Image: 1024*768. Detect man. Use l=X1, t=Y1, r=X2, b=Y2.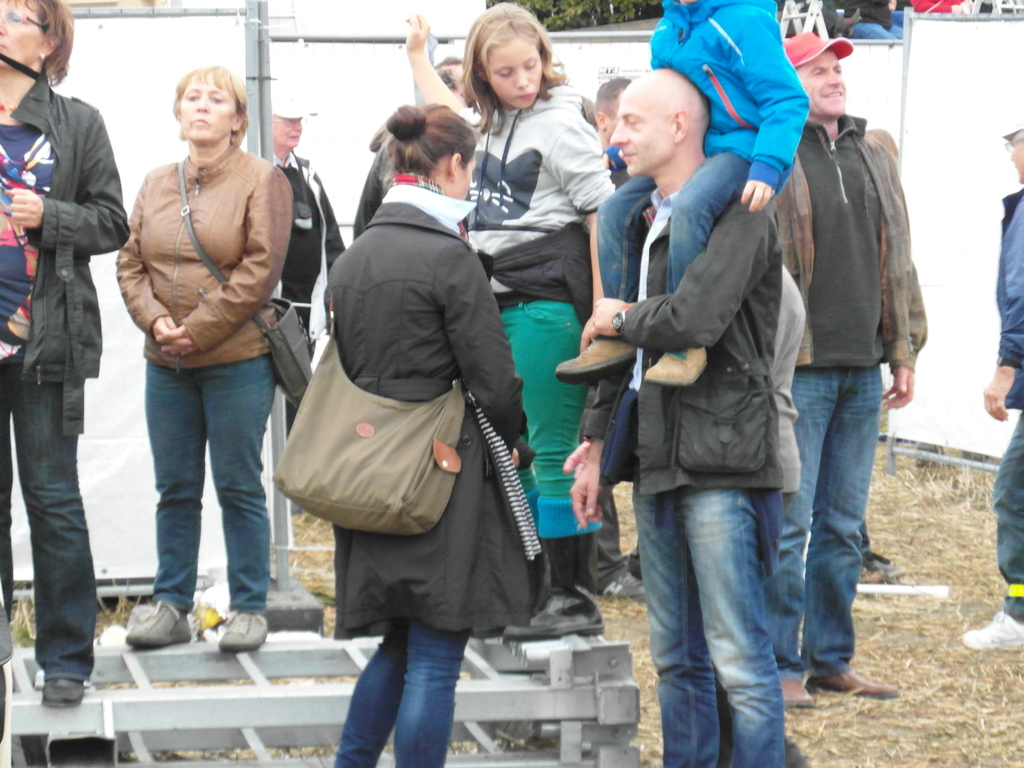
l=776, t=28, r=931, b=709.
